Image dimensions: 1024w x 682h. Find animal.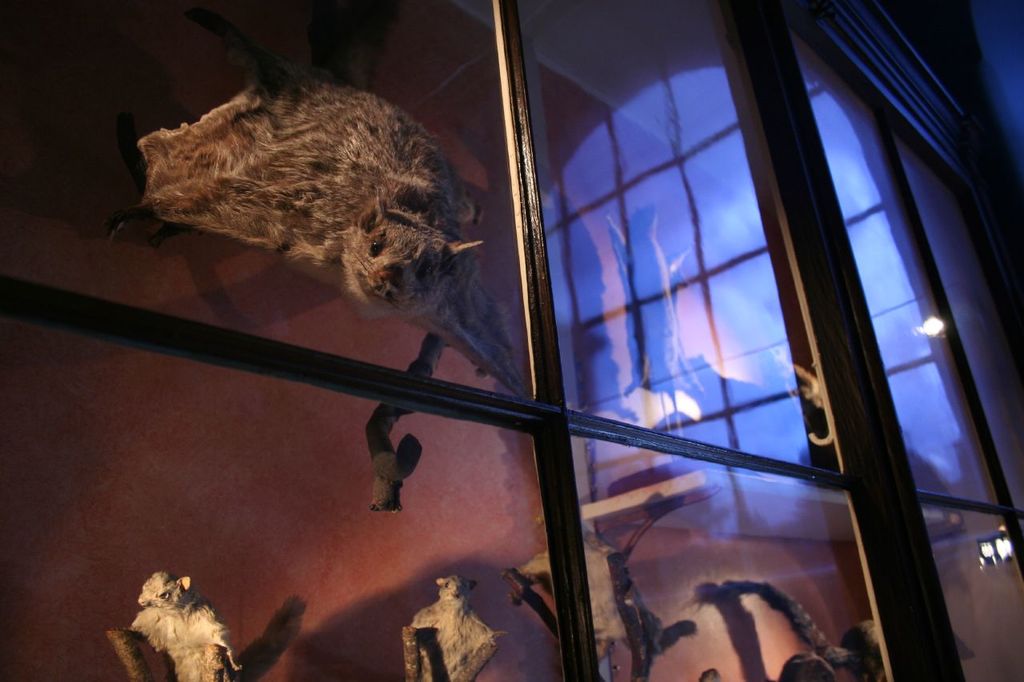
select_region(125, 568, 243, 681).
